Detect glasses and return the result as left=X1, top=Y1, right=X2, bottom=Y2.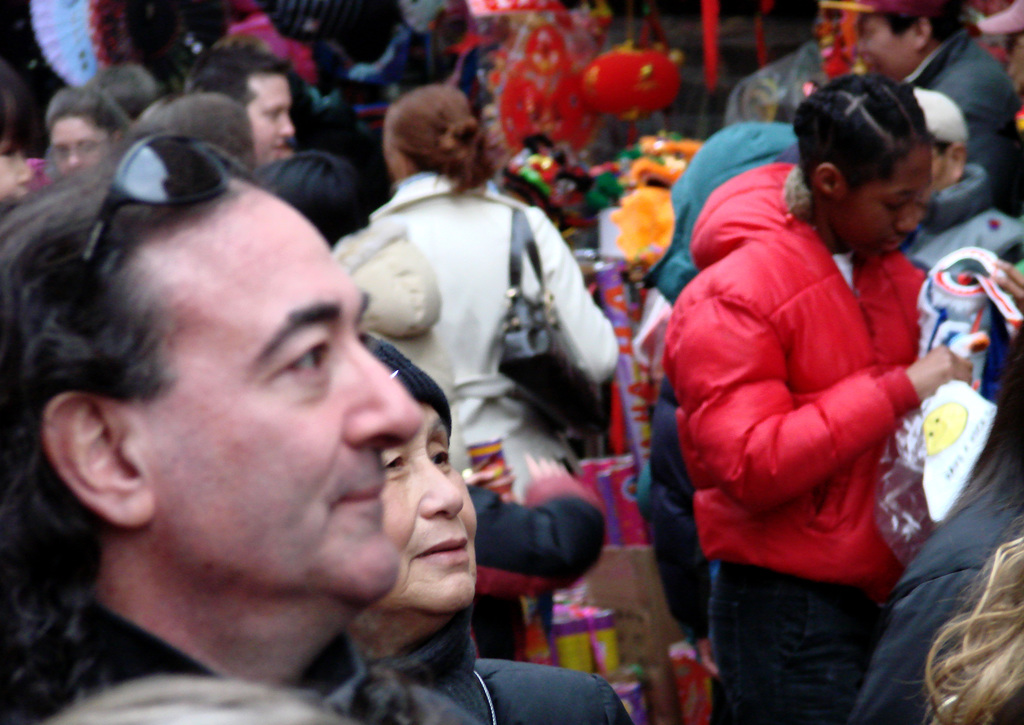
left=81, top=132, right=257, bottom=262.
